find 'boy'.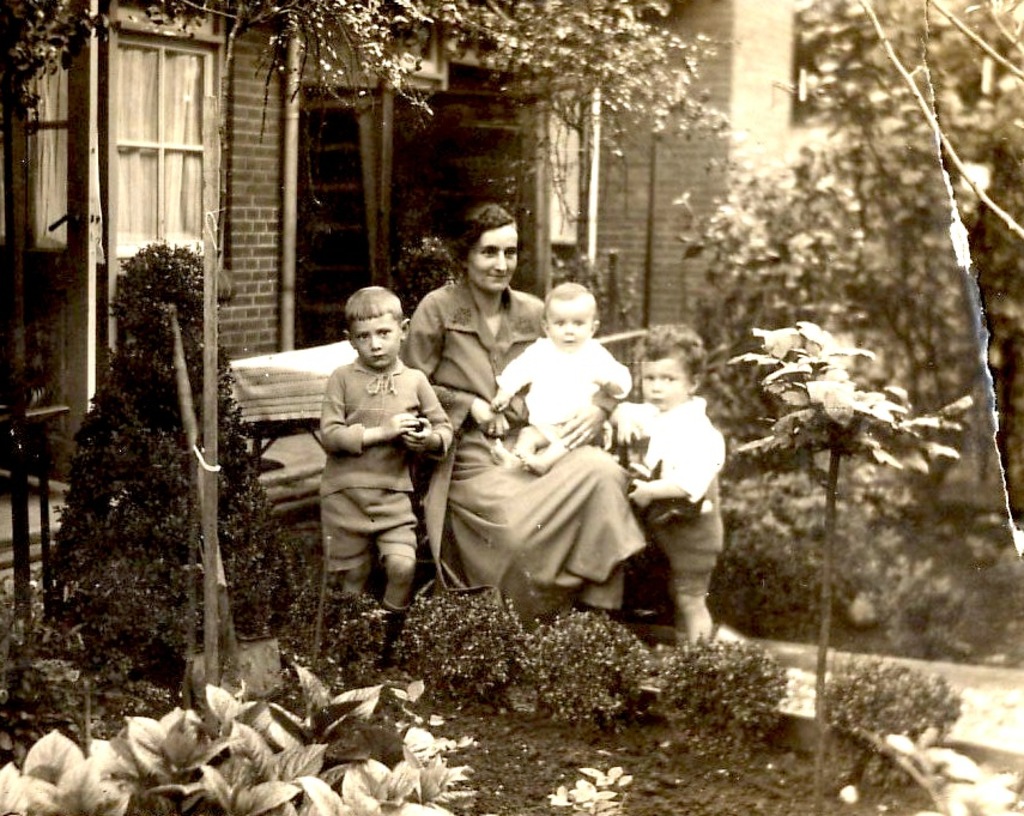
<bbox>581, 321, 732, 649</bbox>.
